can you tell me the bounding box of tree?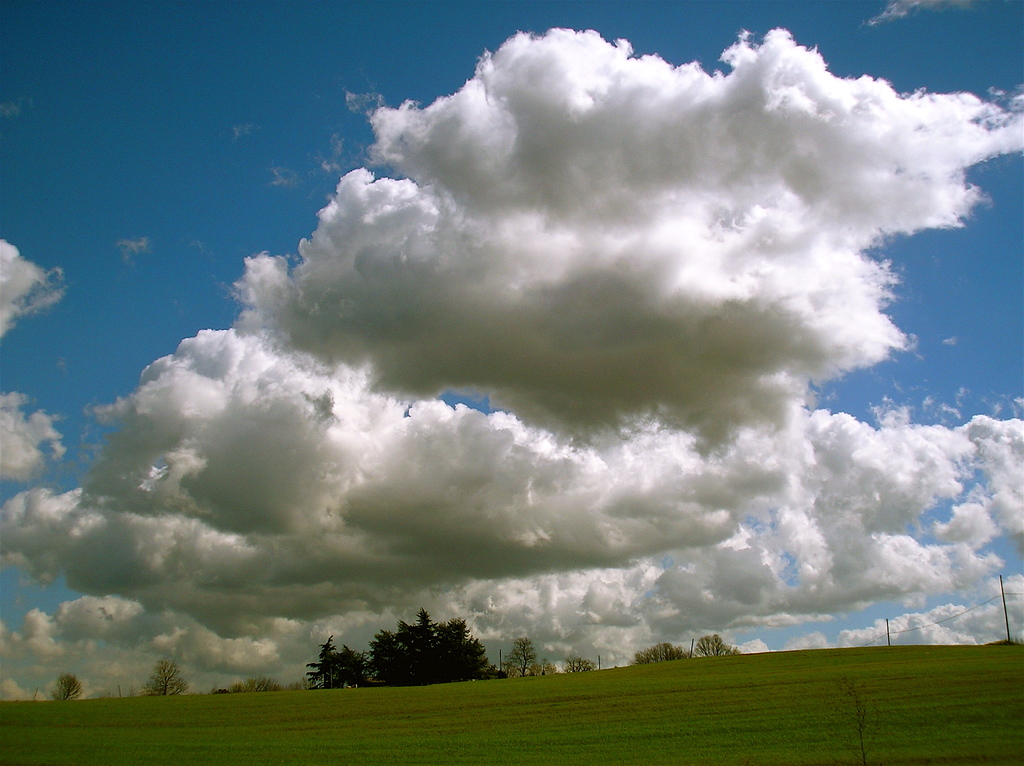
bbox(51, 675, 84, 703).
